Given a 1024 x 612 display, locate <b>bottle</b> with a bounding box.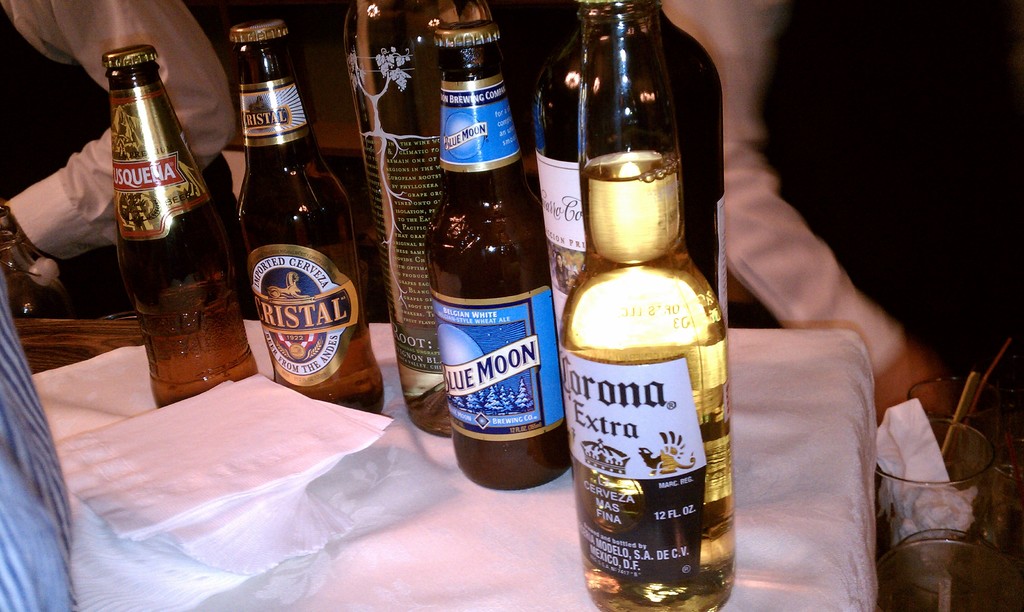
Located: [x1=424, y1=19, x2=574, y2=494].
